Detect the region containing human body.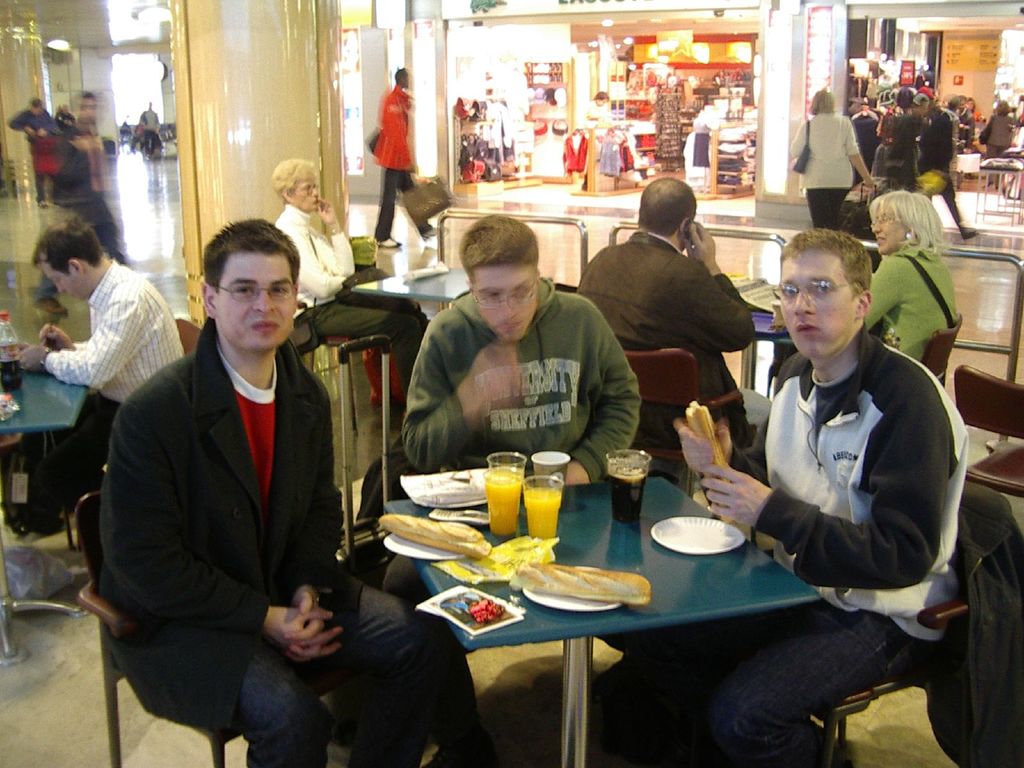
x1=138 y1=106 x2=164 y2=159.
